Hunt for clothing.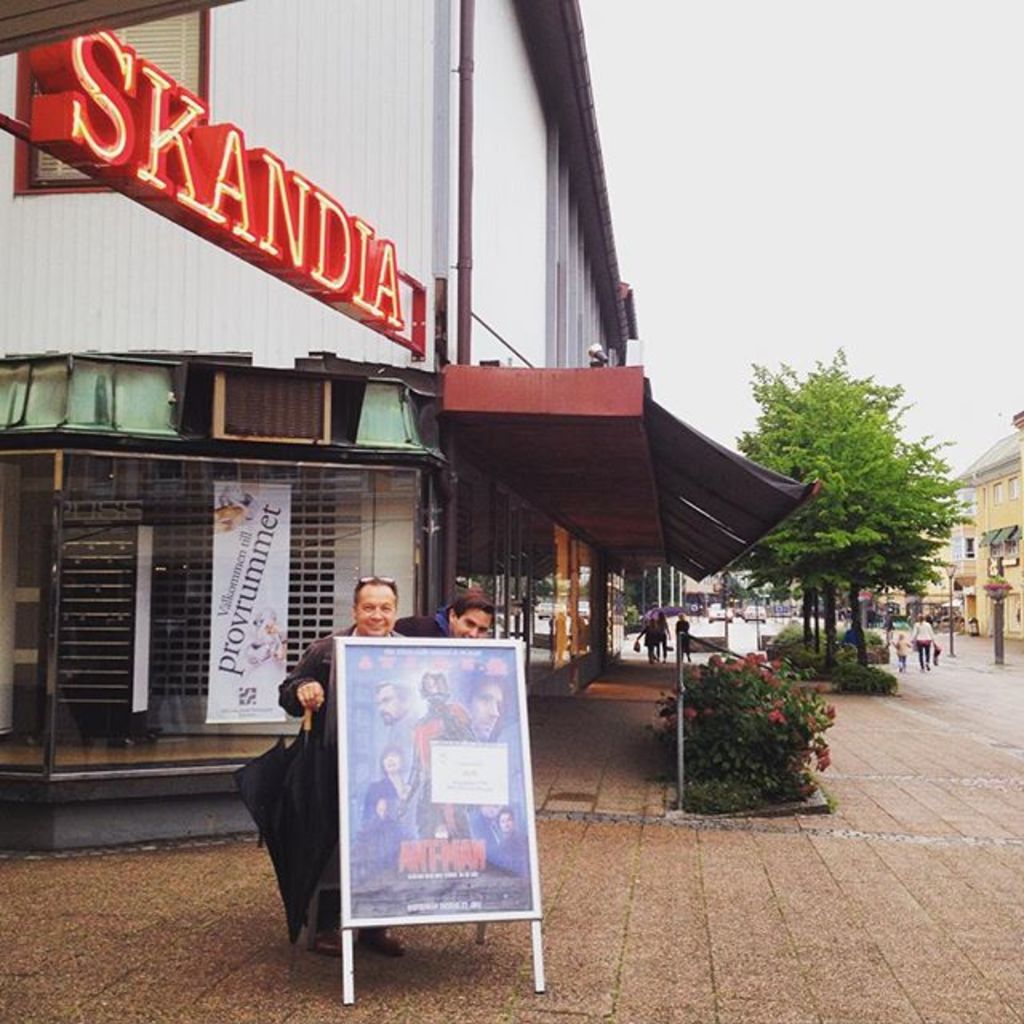
Hunted down at crop(462, 805, 501, 862).
